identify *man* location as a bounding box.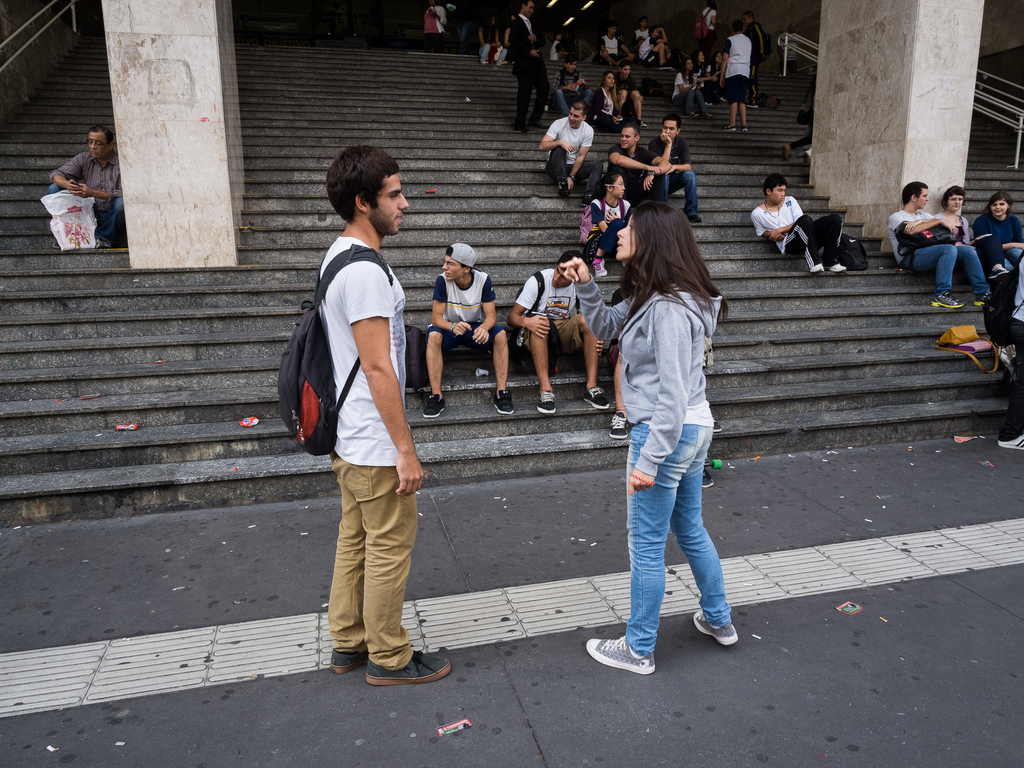
(x1=715, y1=24, x2=749, y2=134).
